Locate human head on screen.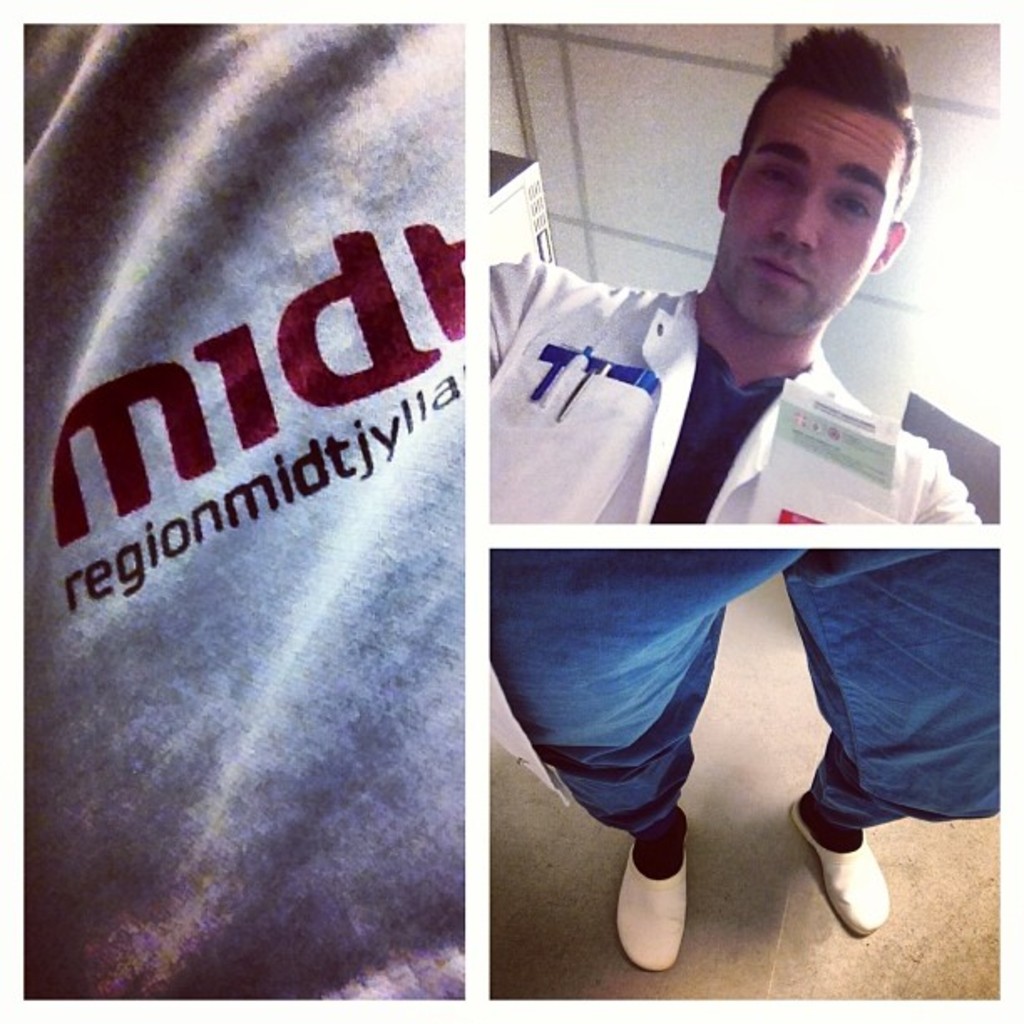
On screen at detection(711, 23, 920, 336).
